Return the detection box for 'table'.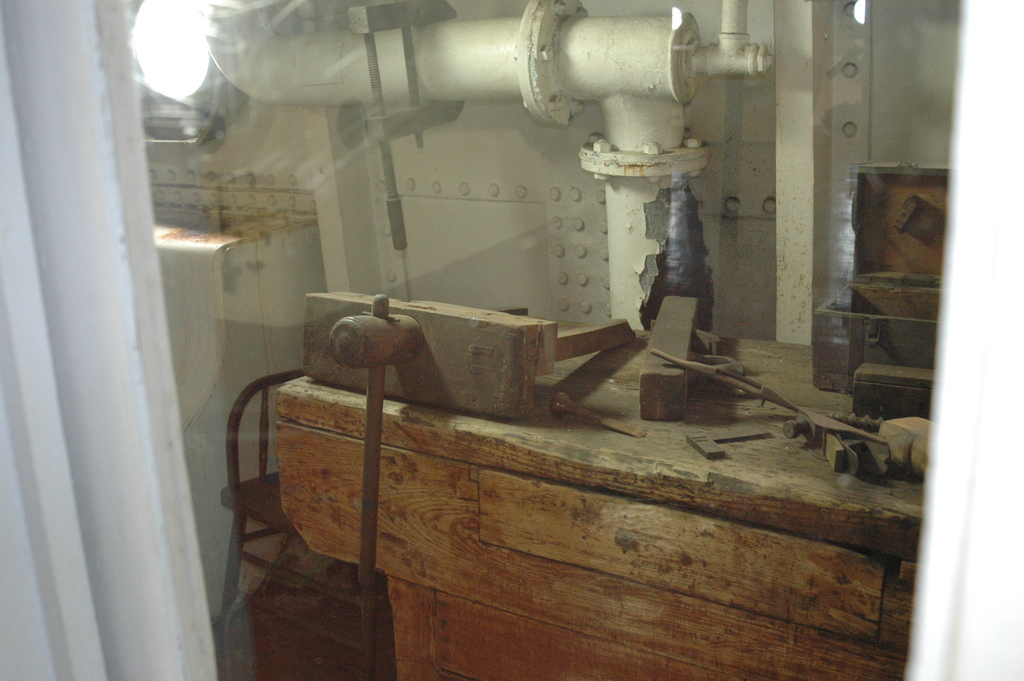
bbox(233, 314, 939, 680).
